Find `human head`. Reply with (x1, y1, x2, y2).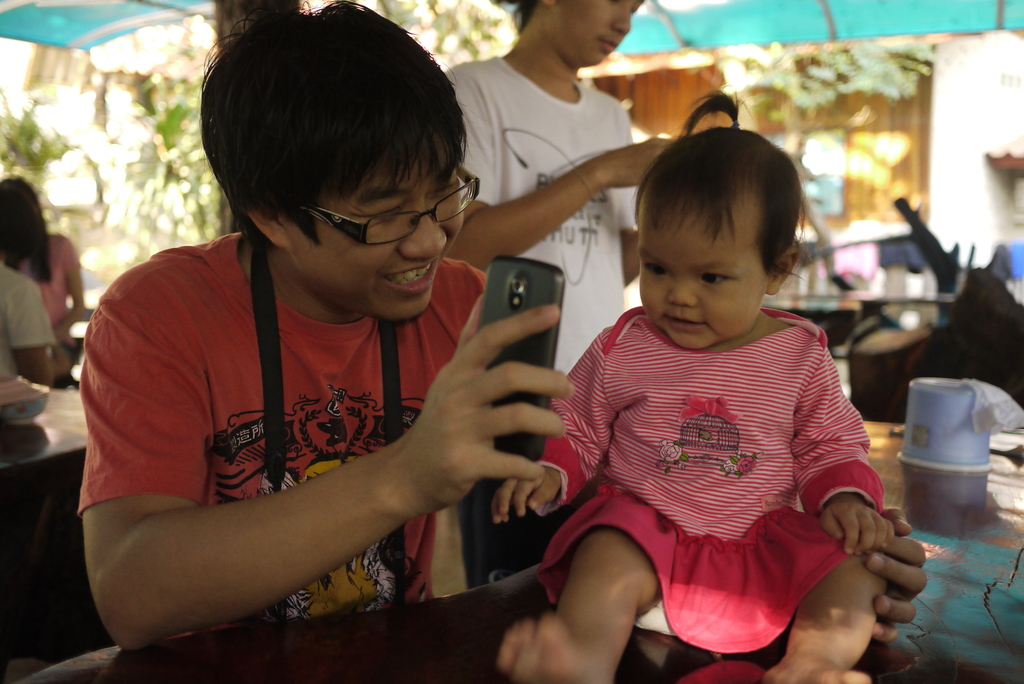
(635, 121, 808, 355).
